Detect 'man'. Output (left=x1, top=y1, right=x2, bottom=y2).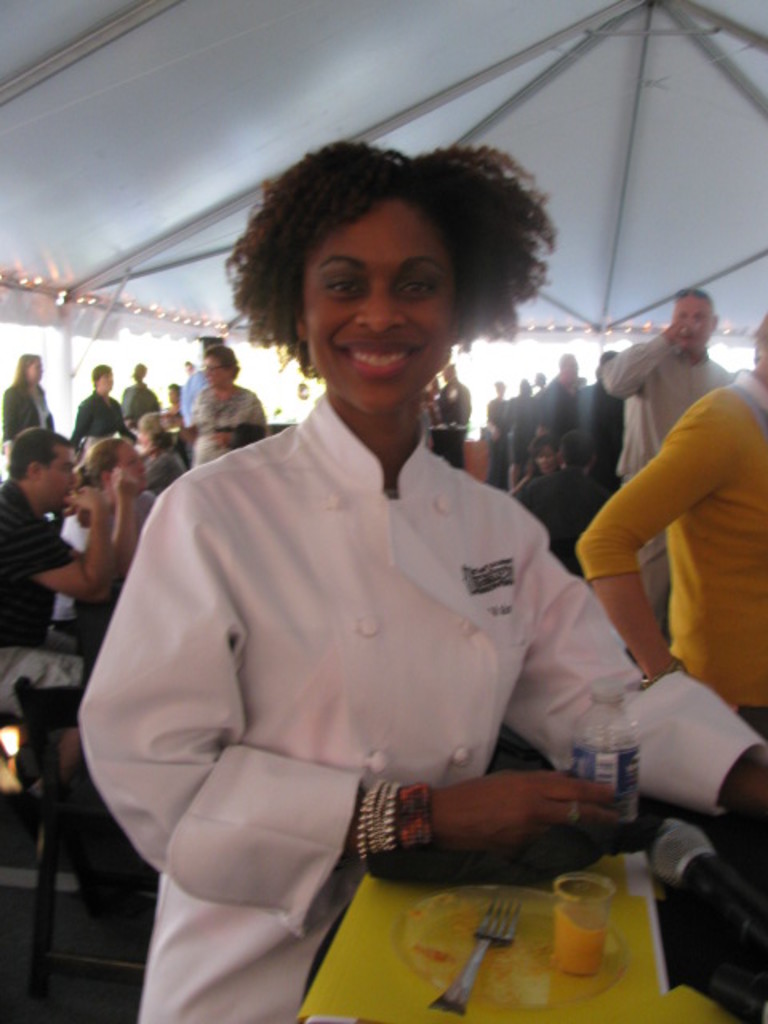
(left=0, top=430, right=117, bottom=853).
